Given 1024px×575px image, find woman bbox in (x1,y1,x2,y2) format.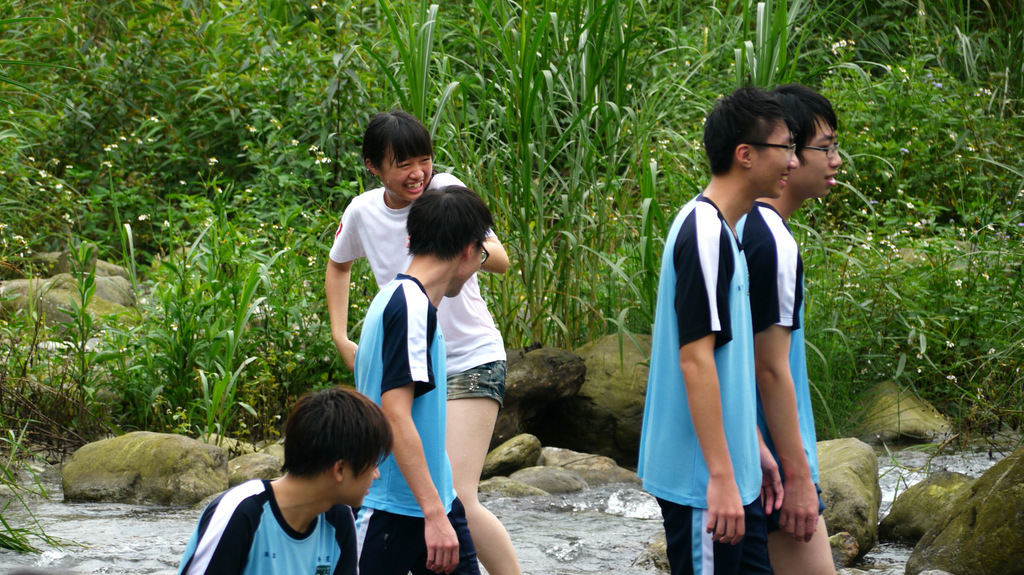
(320,106,525,574).
